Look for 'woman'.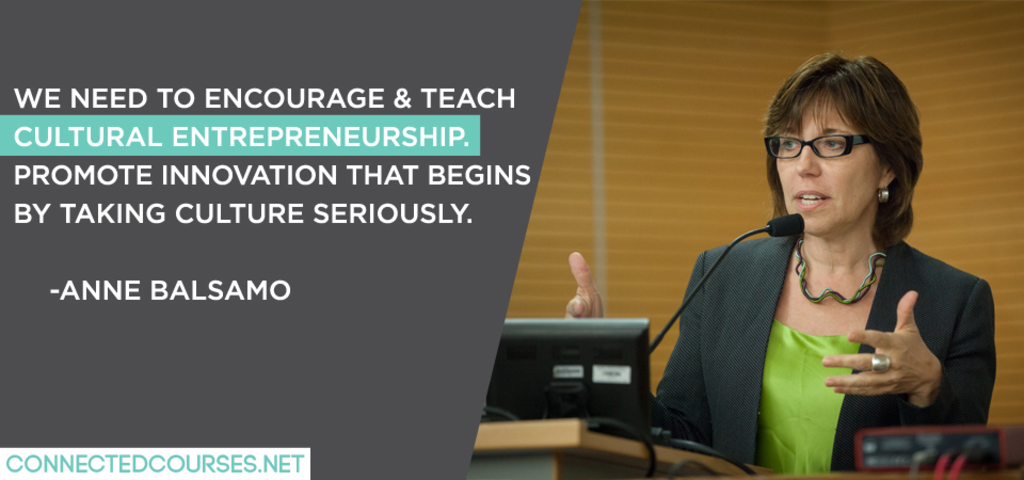
Found: detection(547, 52, 970, 479).
